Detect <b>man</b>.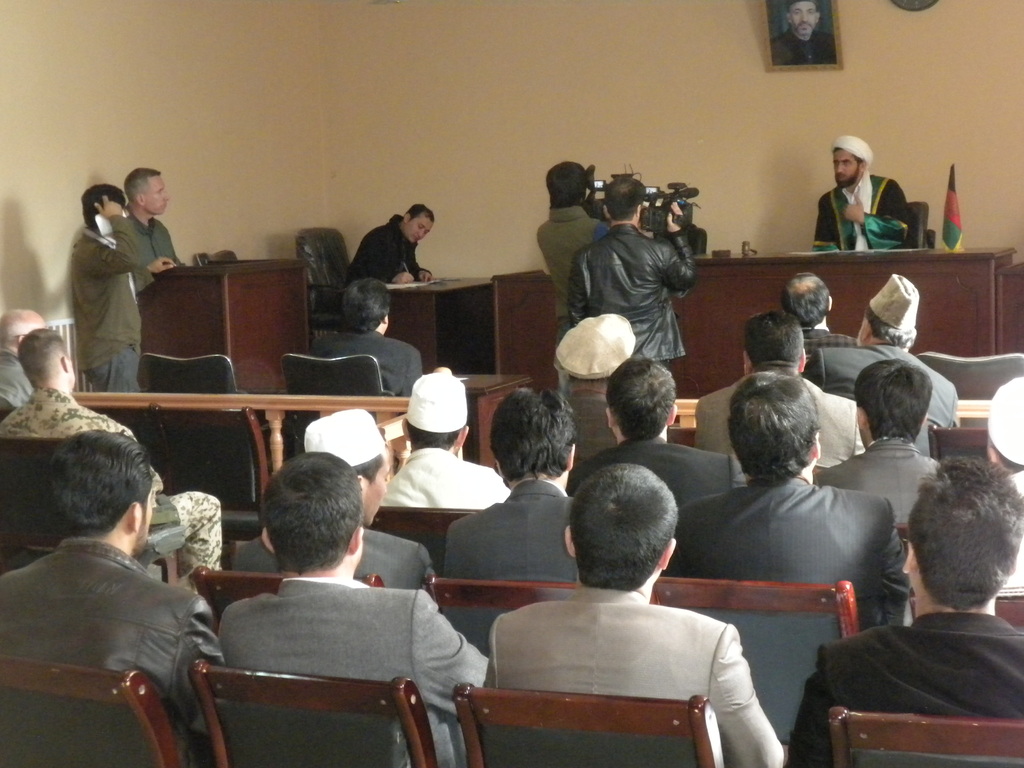
Detected at pyautogui.locateOnScreen(668, 373, 911, 632).
